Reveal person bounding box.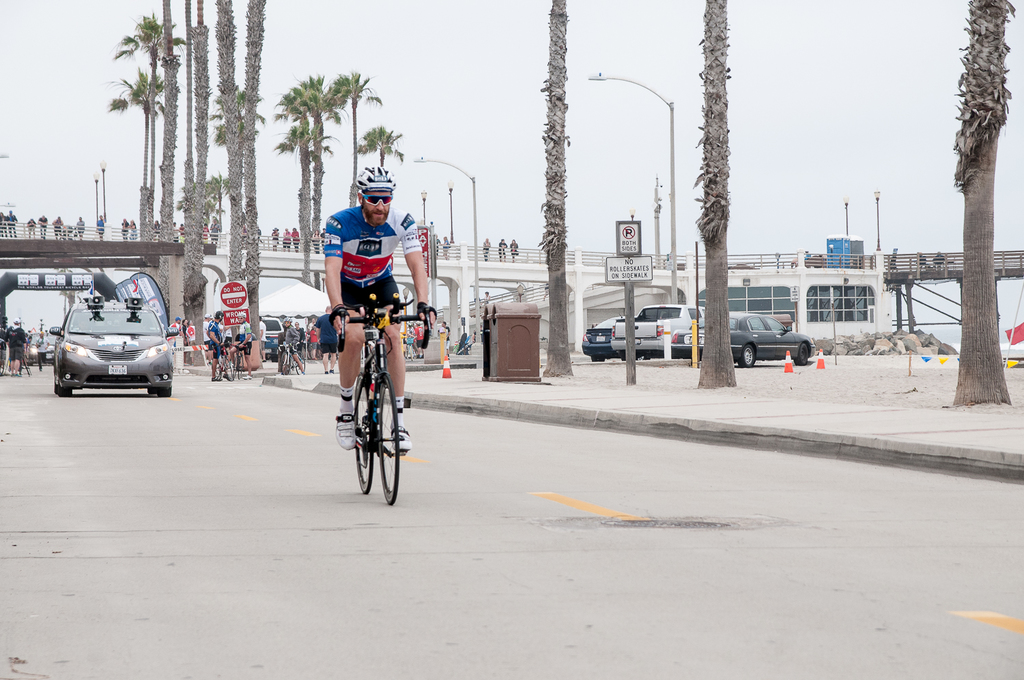
Revealed: [511, 243, 517, 260].
